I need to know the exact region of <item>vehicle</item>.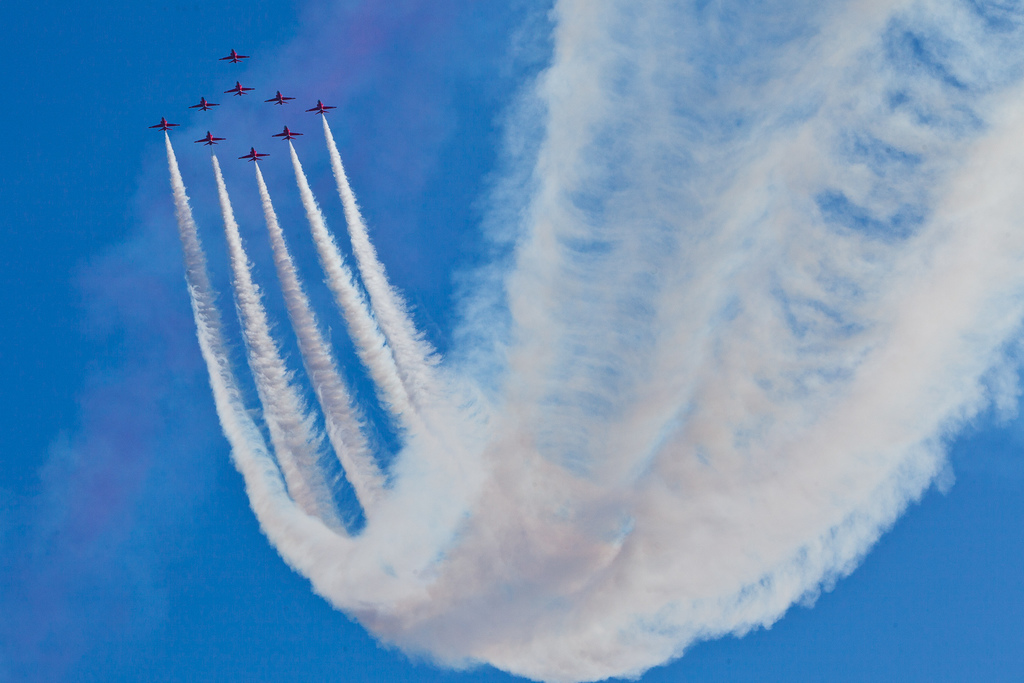
Region: left=236, top=144, right=271, bottom=163.
